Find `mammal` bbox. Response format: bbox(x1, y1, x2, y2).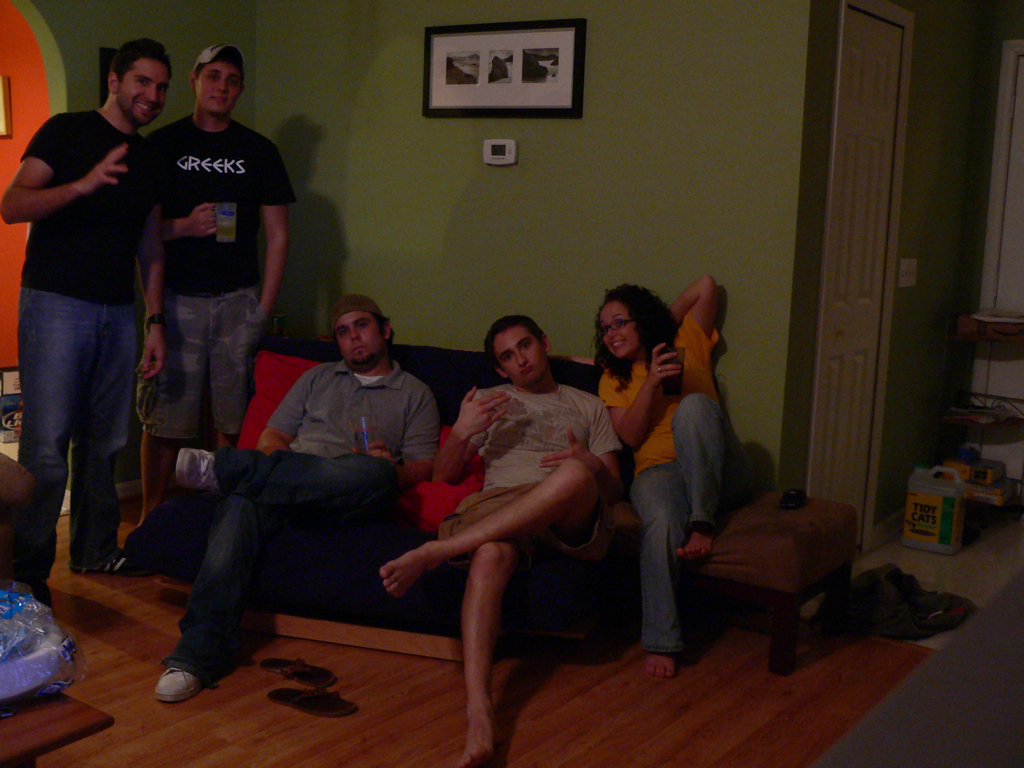
bbox(151, 296, 439, 702).
